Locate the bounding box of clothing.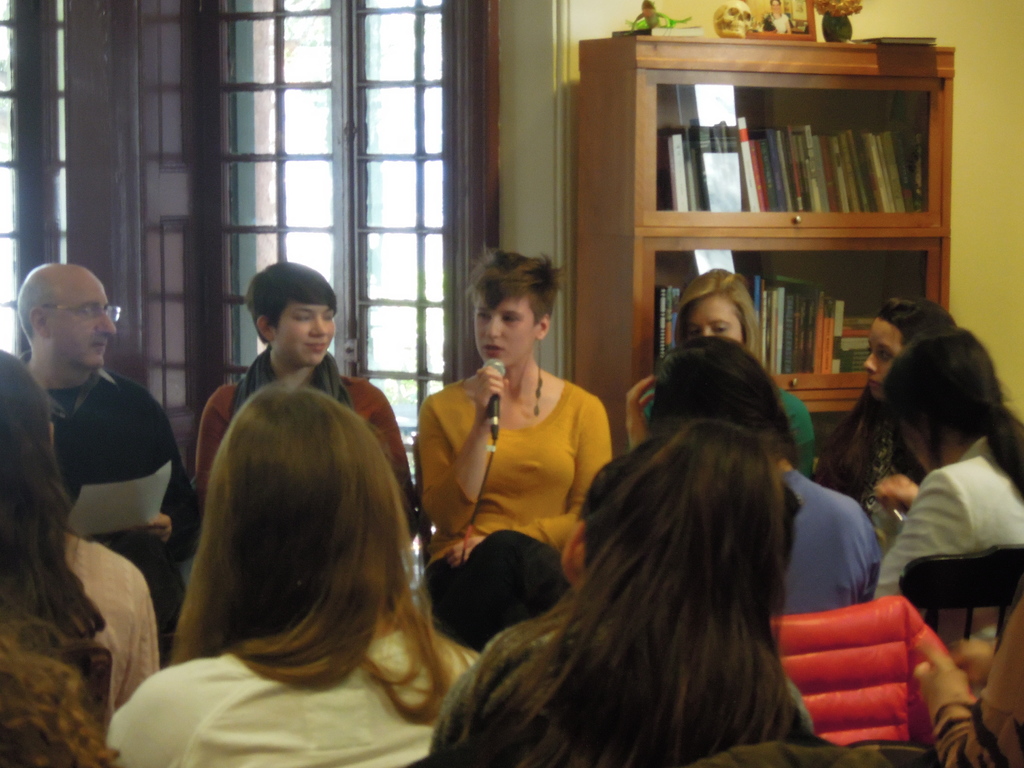
Bounding box: 637/385/815/482.
